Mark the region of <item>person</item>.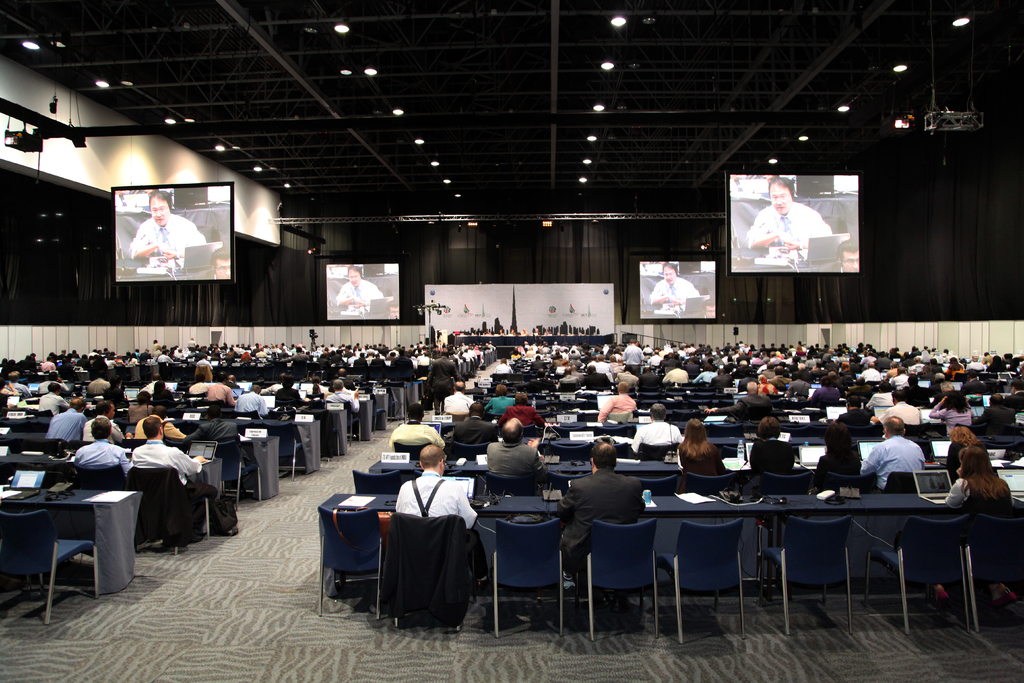
Region: BBox(862, 364, 883, 381).
